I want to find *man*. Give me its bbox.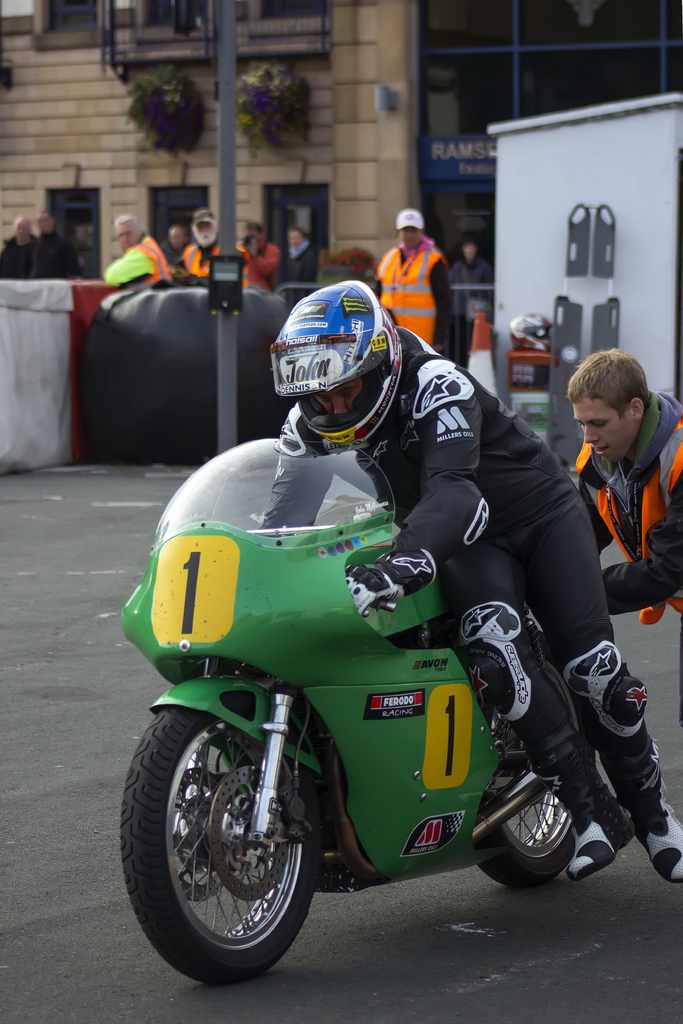
(0, 218, 40, 275).
